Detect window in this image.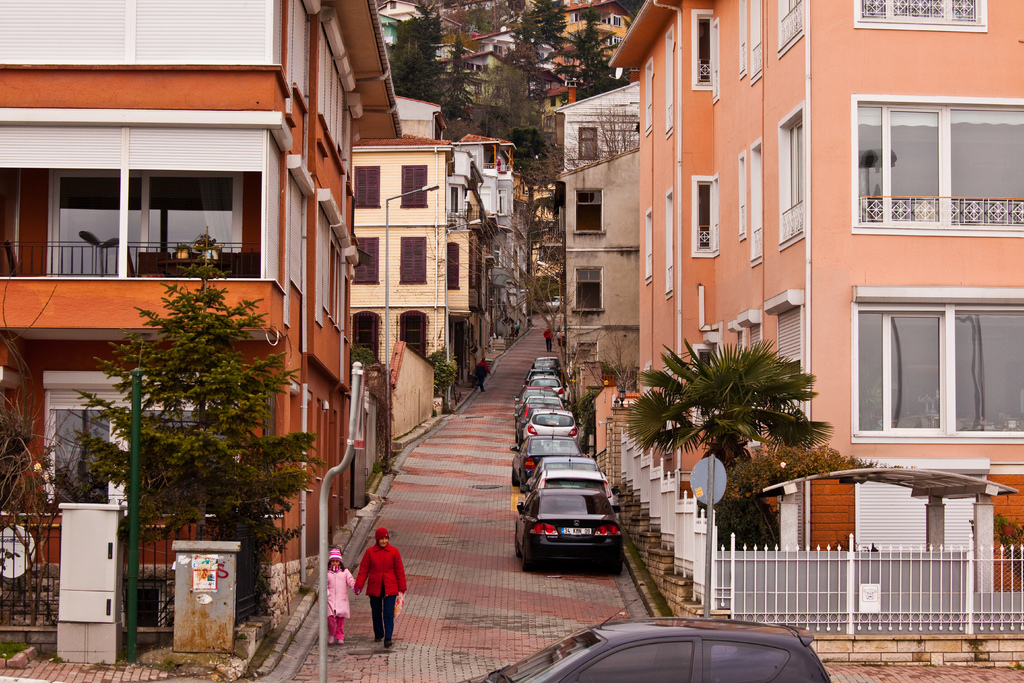
Detection: region(607, 36, 621, 45).
